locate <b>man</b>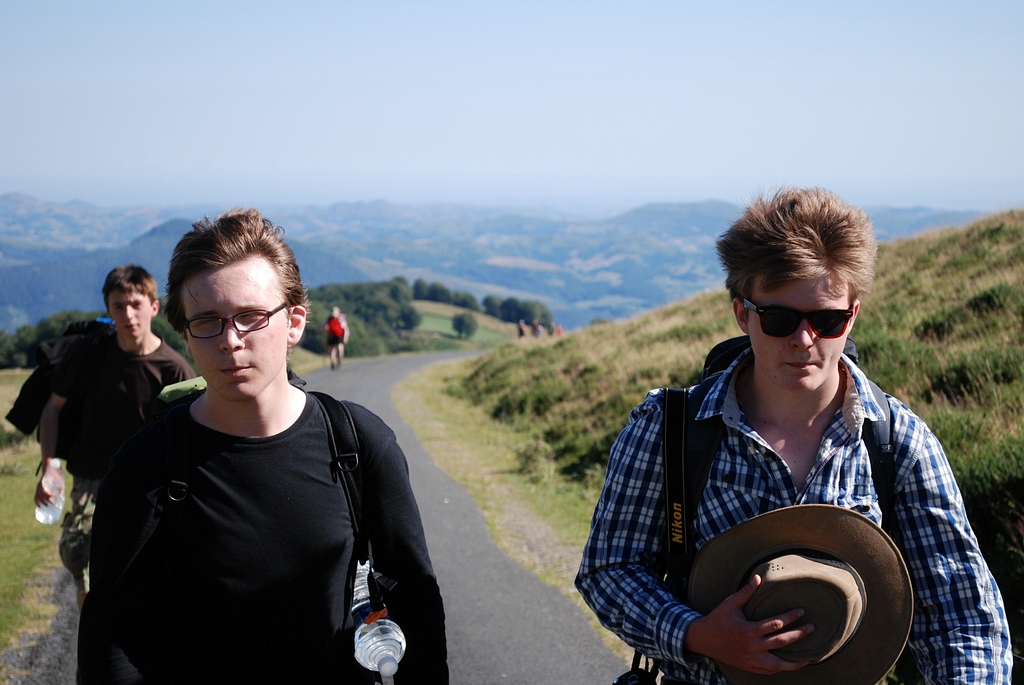
578 185 1016 684
